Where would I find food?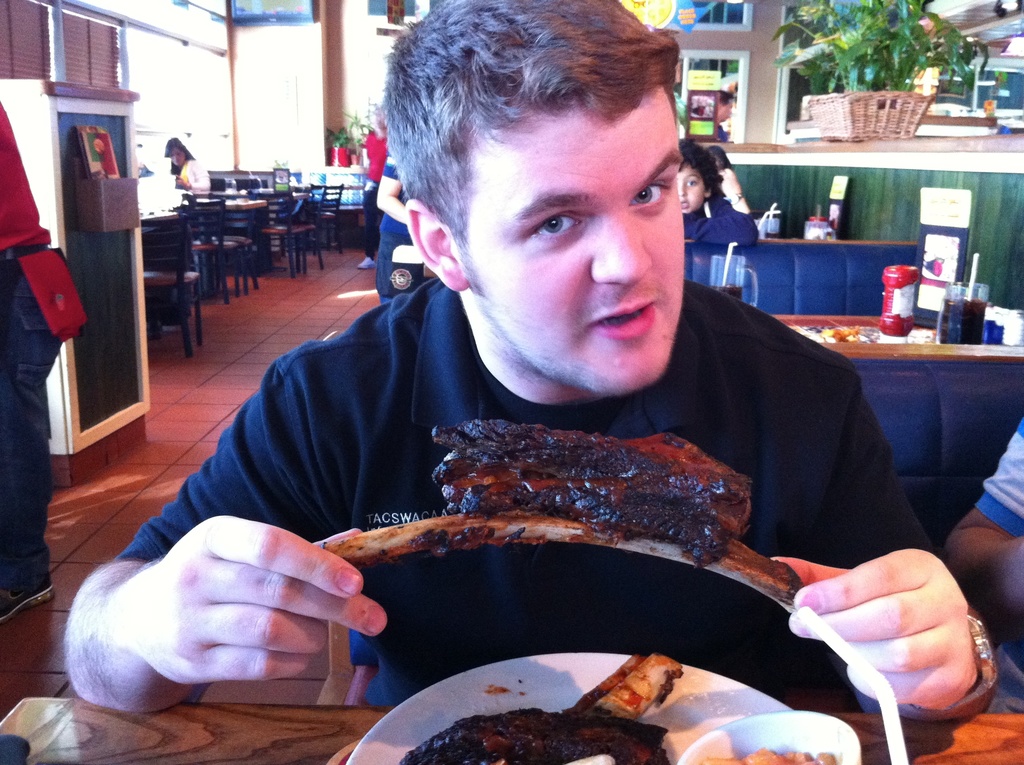
At l=415, t=431, r=725, b=557.
